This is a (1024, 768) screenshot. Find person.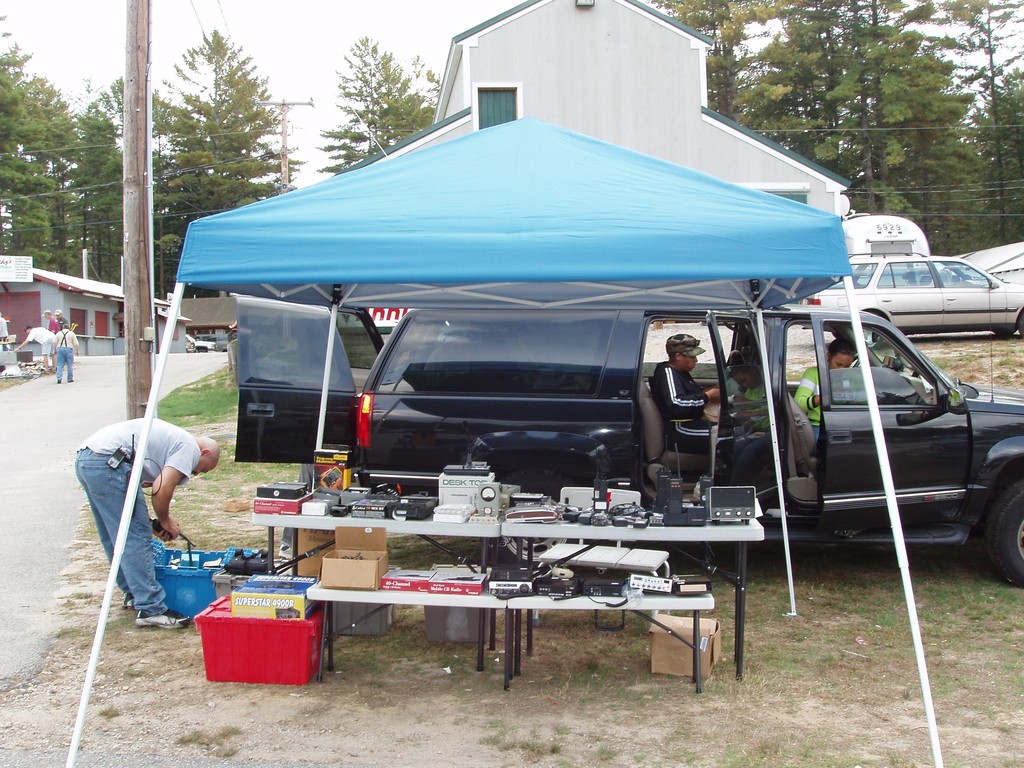
Bounding box: locate(644, 332, 732, 449).
